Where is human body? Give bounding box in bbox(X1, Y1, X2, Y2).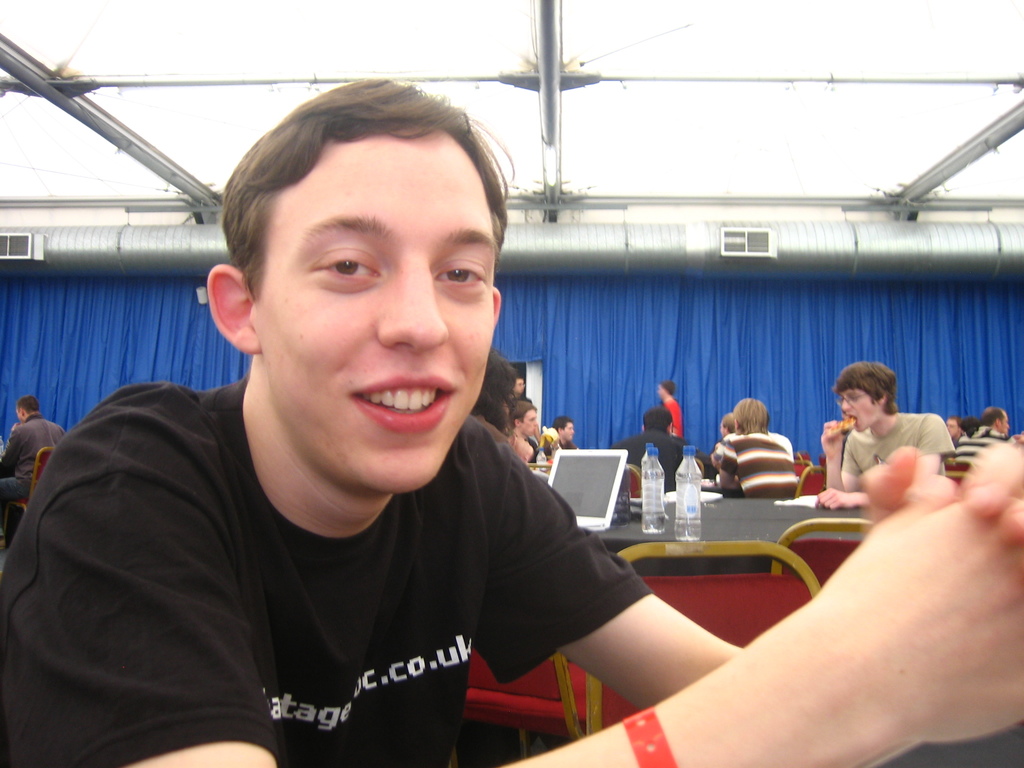
bbox(950, 403, 1004, 468).
